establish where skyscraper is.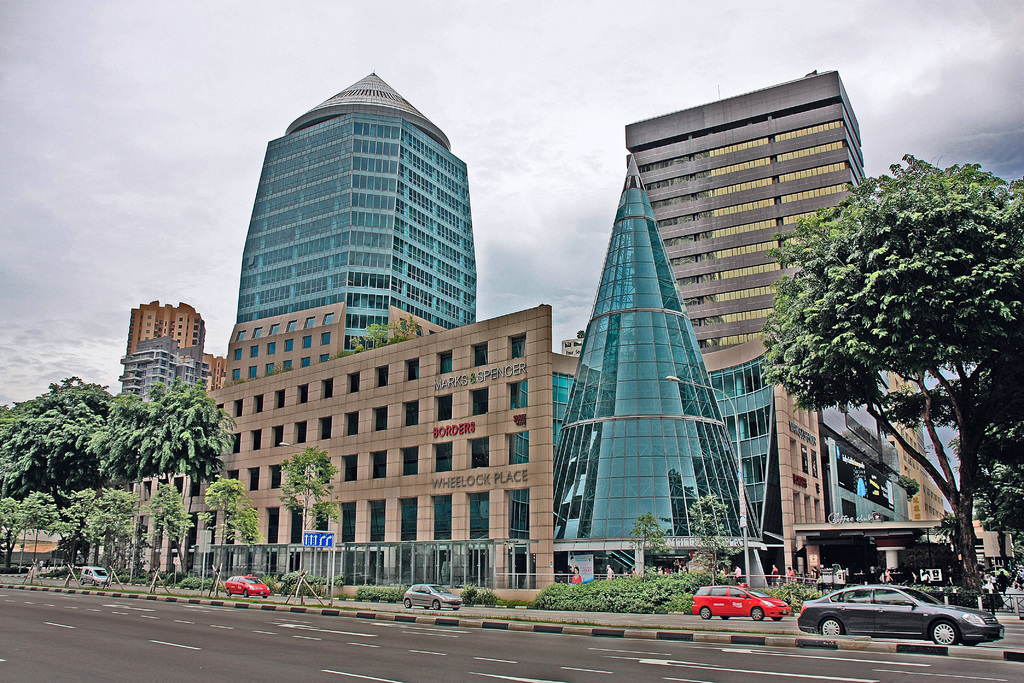
Established at bbox=[119, 295, 204, 354].
